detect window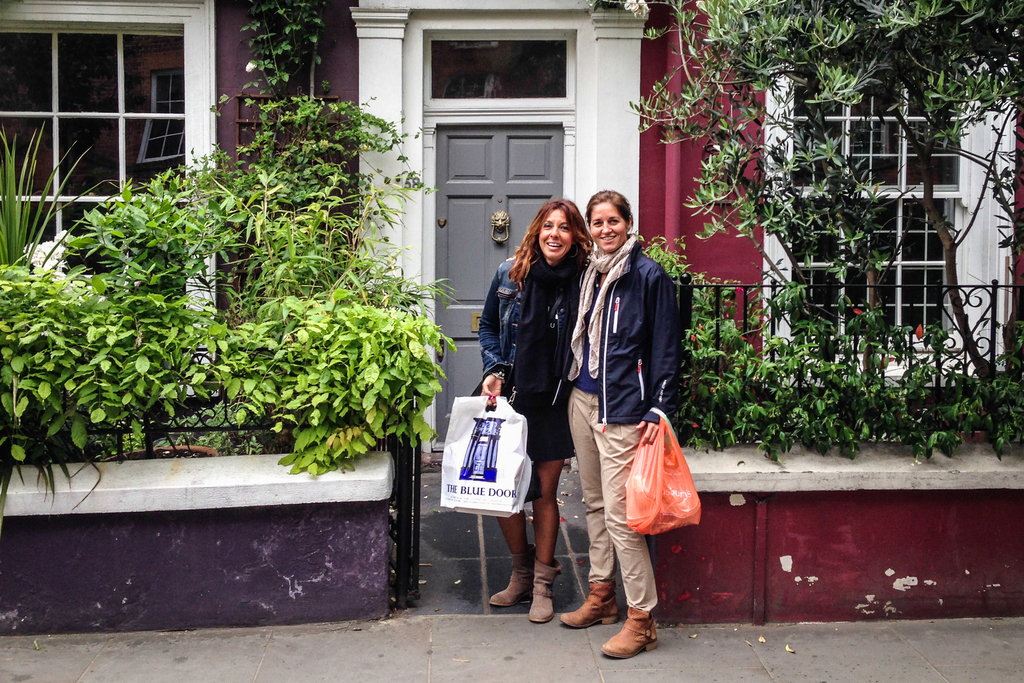
box=[0, 6, 202, 379]
